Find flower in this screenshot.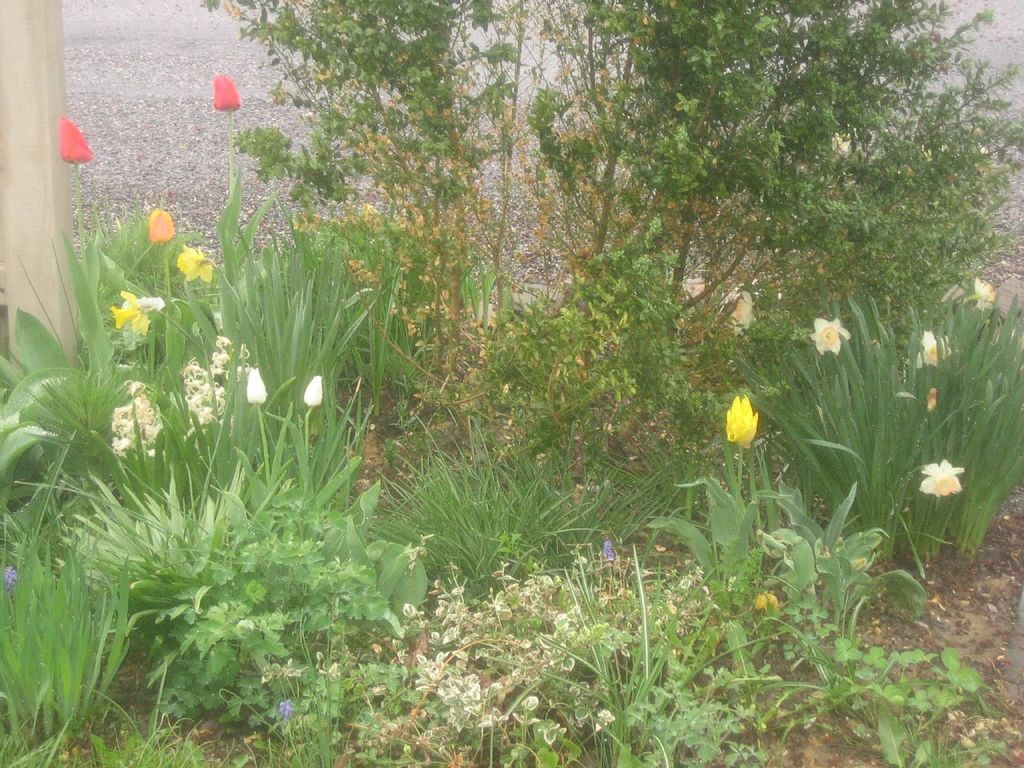
The bounding box for flower is bbox=(301, 377, 326, 409).
